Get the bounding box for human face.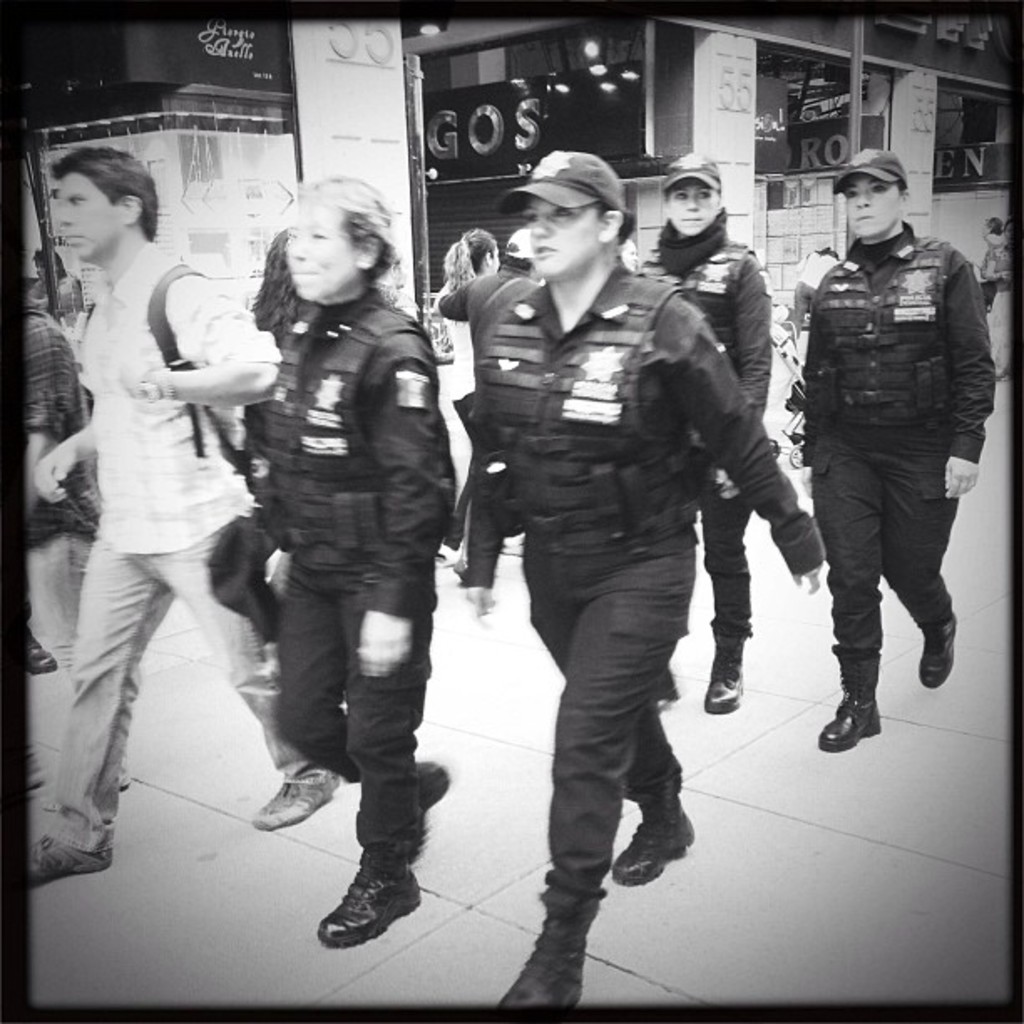
bbox(283, 199, 360, 298).
